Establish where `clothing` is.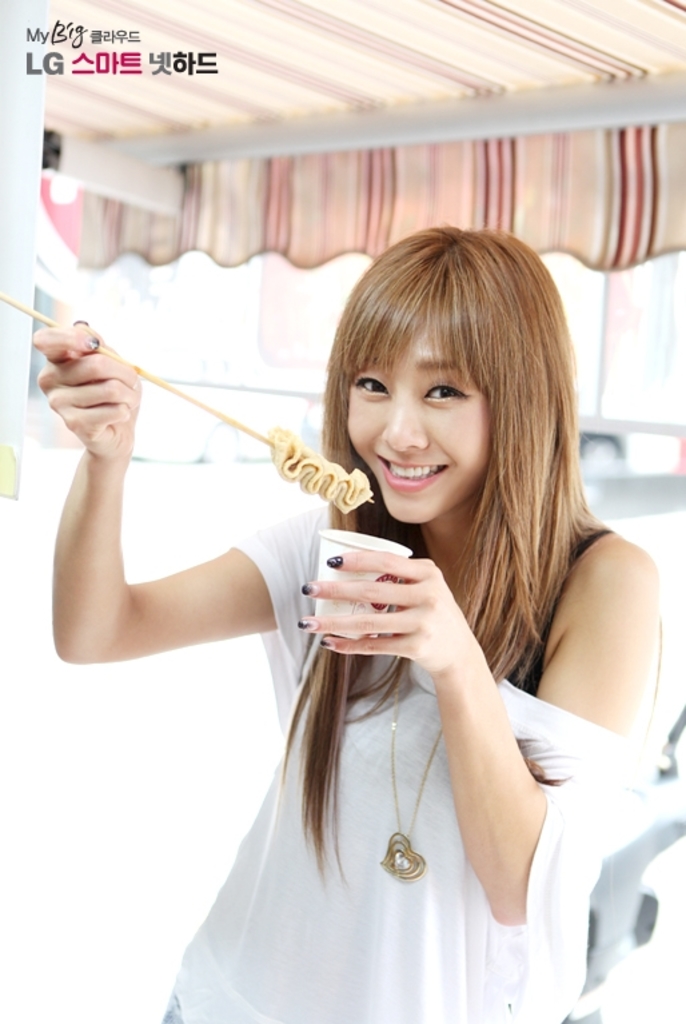
Established at bbox(152, 542, 634, 991).
